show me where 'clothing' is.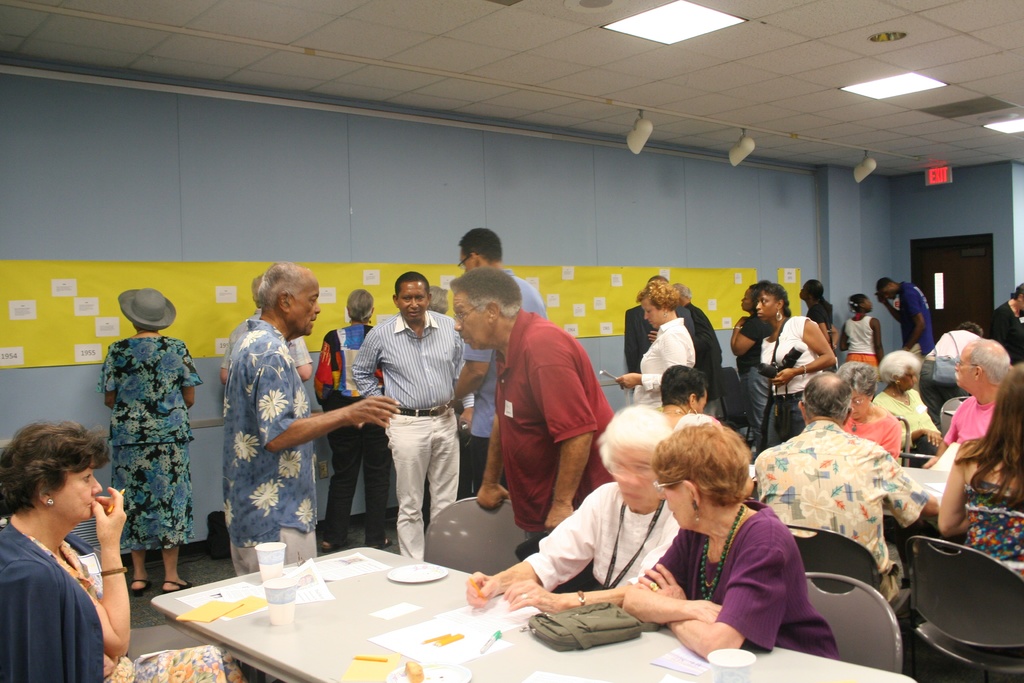
'clothing' is at detection(840, 407, 906, 467).
